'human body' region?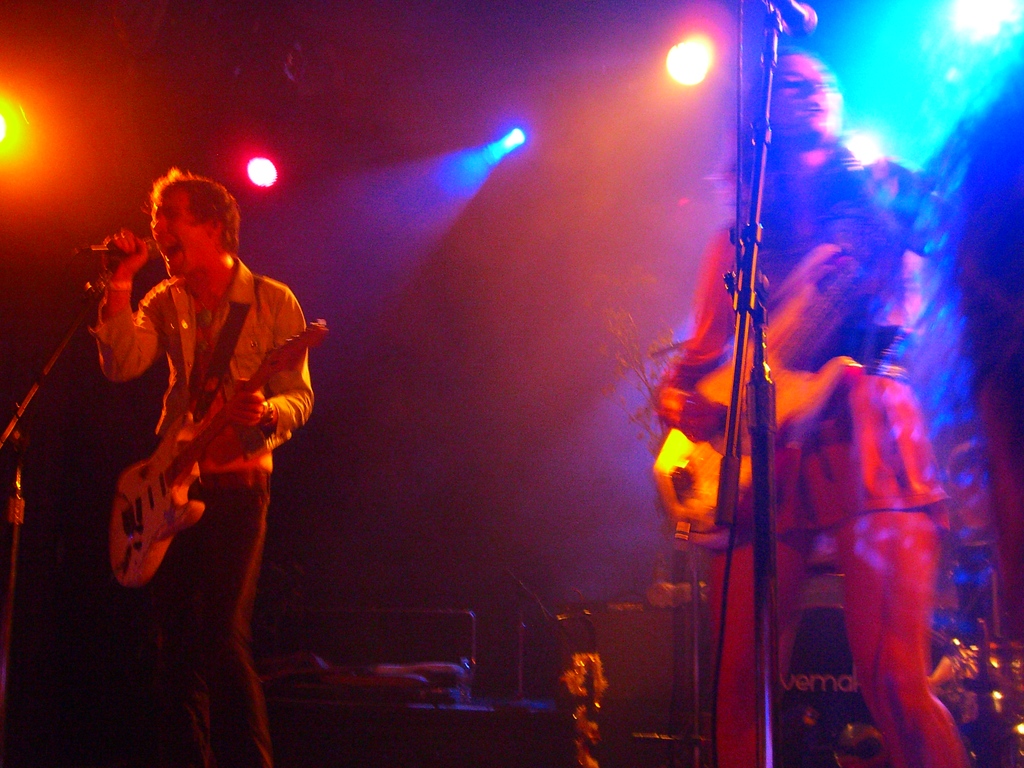
(80, 160, 312, 643)
